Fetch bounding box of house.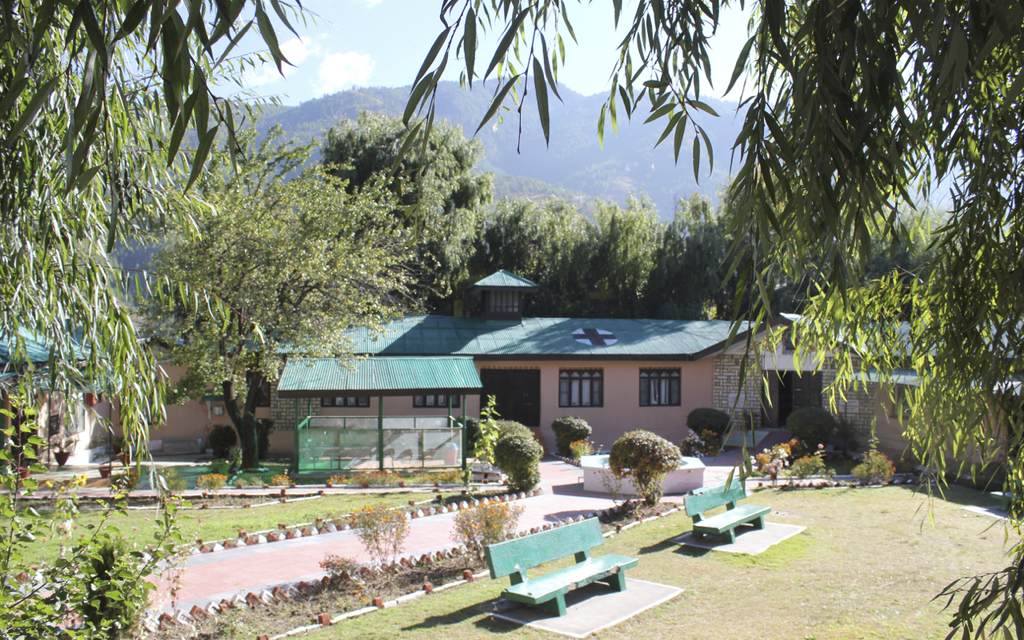
Bbox: <box>222,278,781,483</box>.
